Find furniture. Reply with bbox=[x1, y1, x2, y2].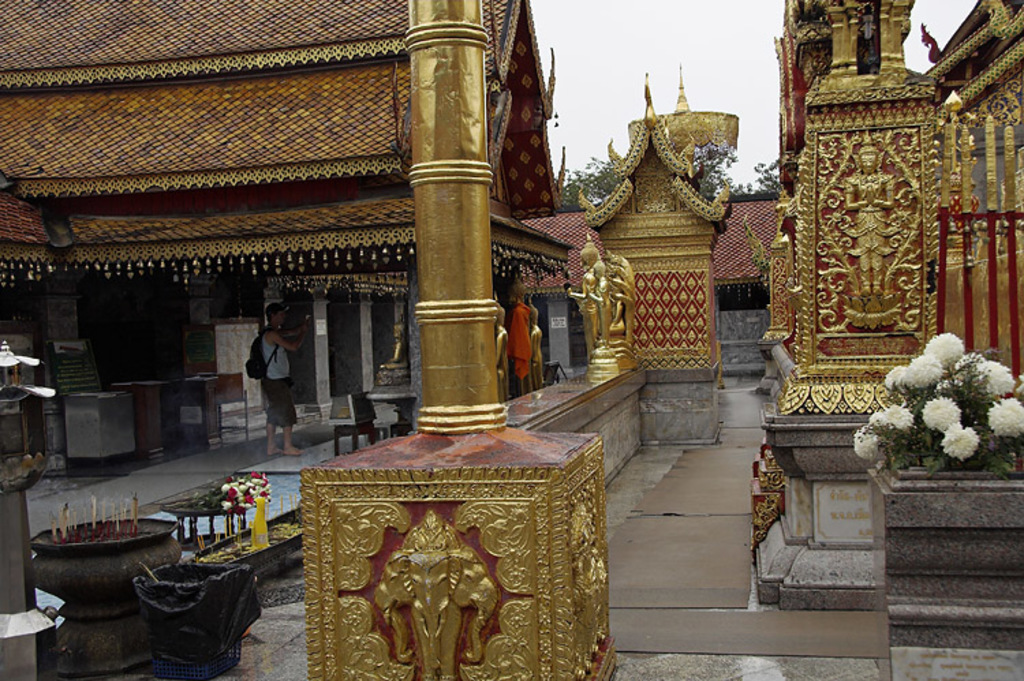
bbox=[160, 493, 268, 550].
